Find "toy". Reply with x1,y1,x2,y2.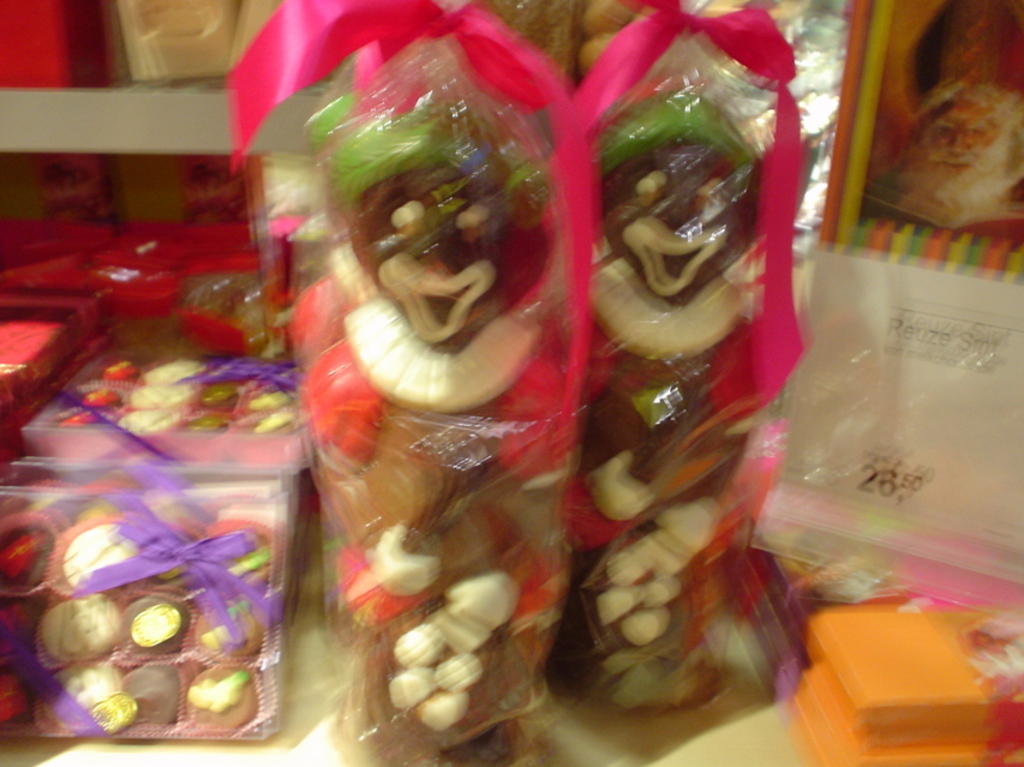
585,86,763,712.
